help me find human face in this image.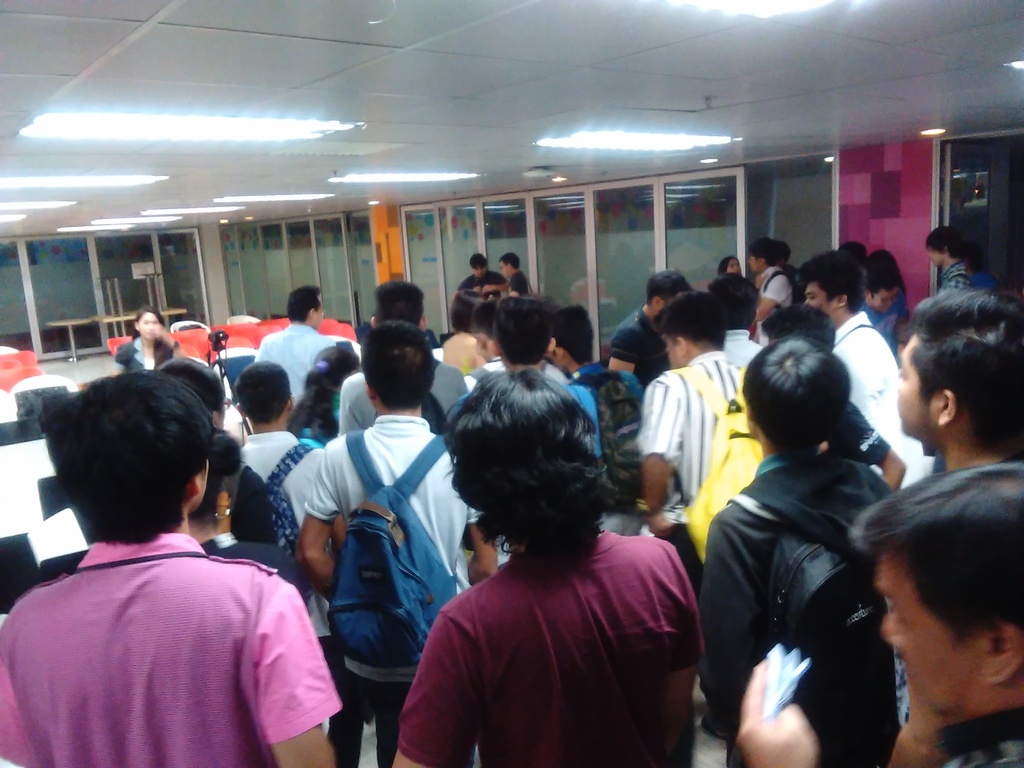
Found it: detection(138, 314, 159, 341).
